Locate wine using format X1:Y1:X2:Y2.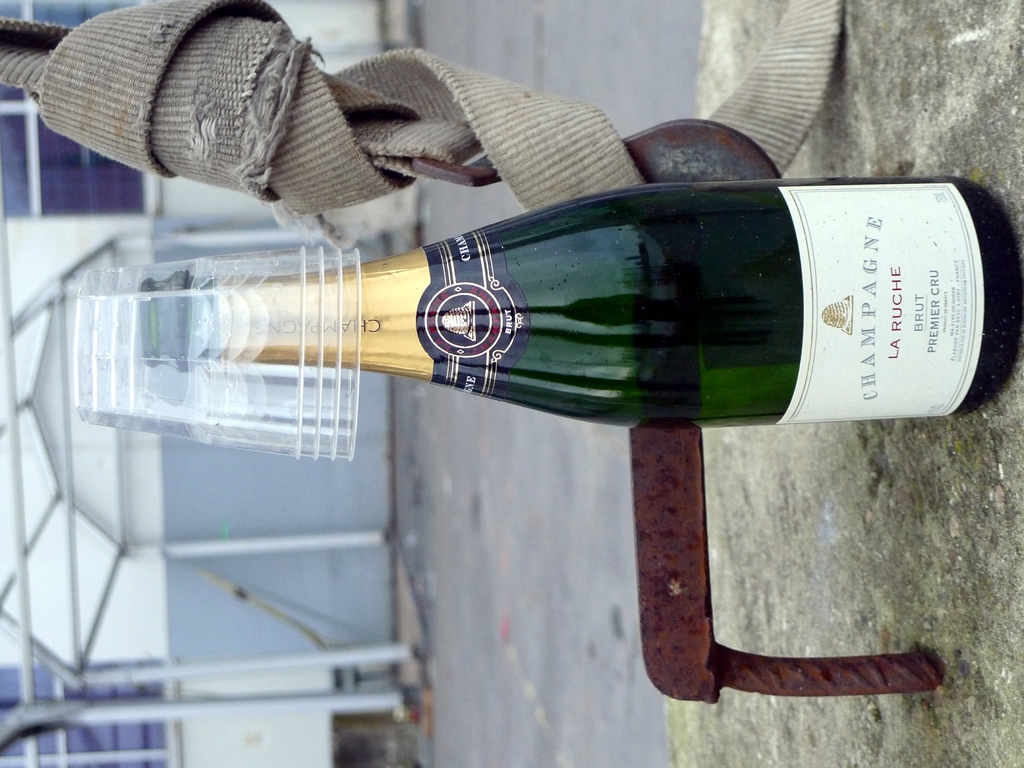
138:177:1021:420.
